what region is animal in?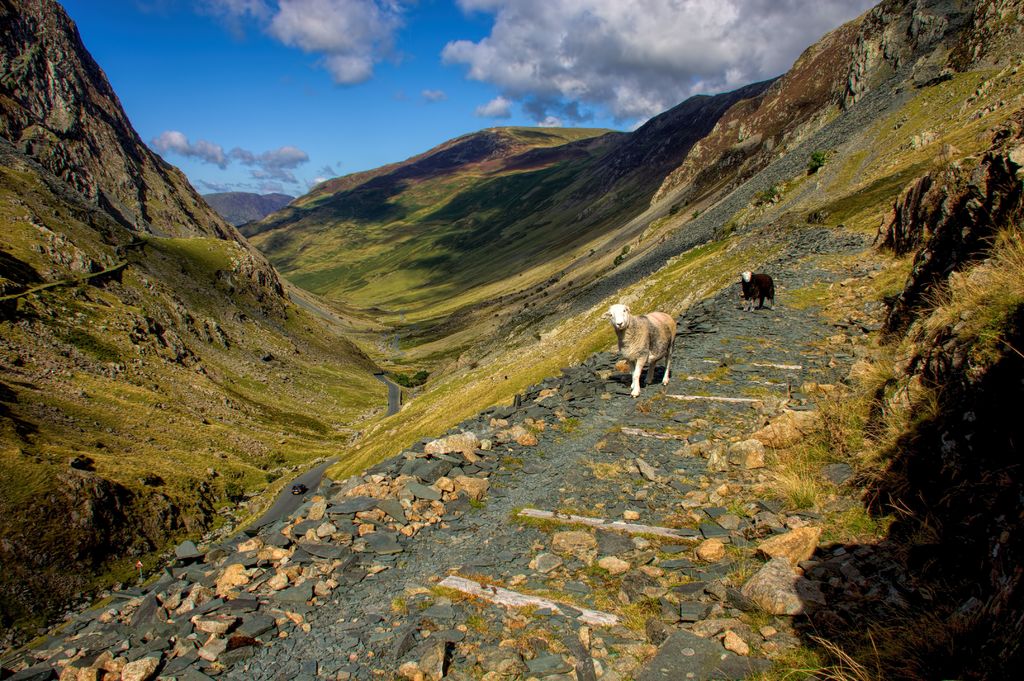
l=741, t=272, r=775, b=308.
